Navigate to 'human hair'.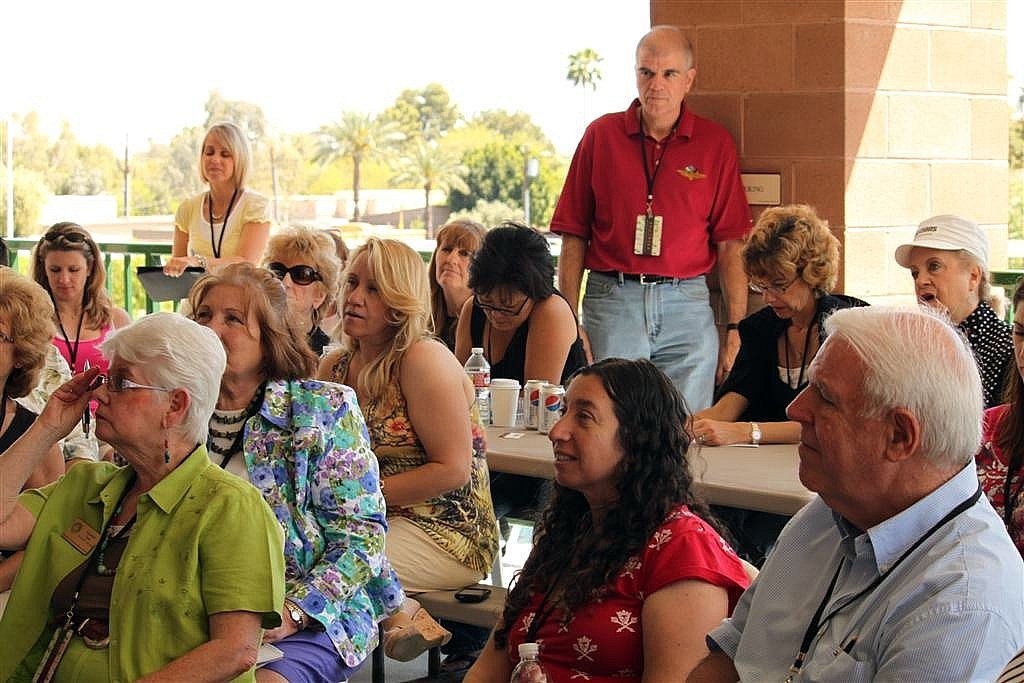
Navigation target: (x1=0, y1=261, x2=53, y2=401).
